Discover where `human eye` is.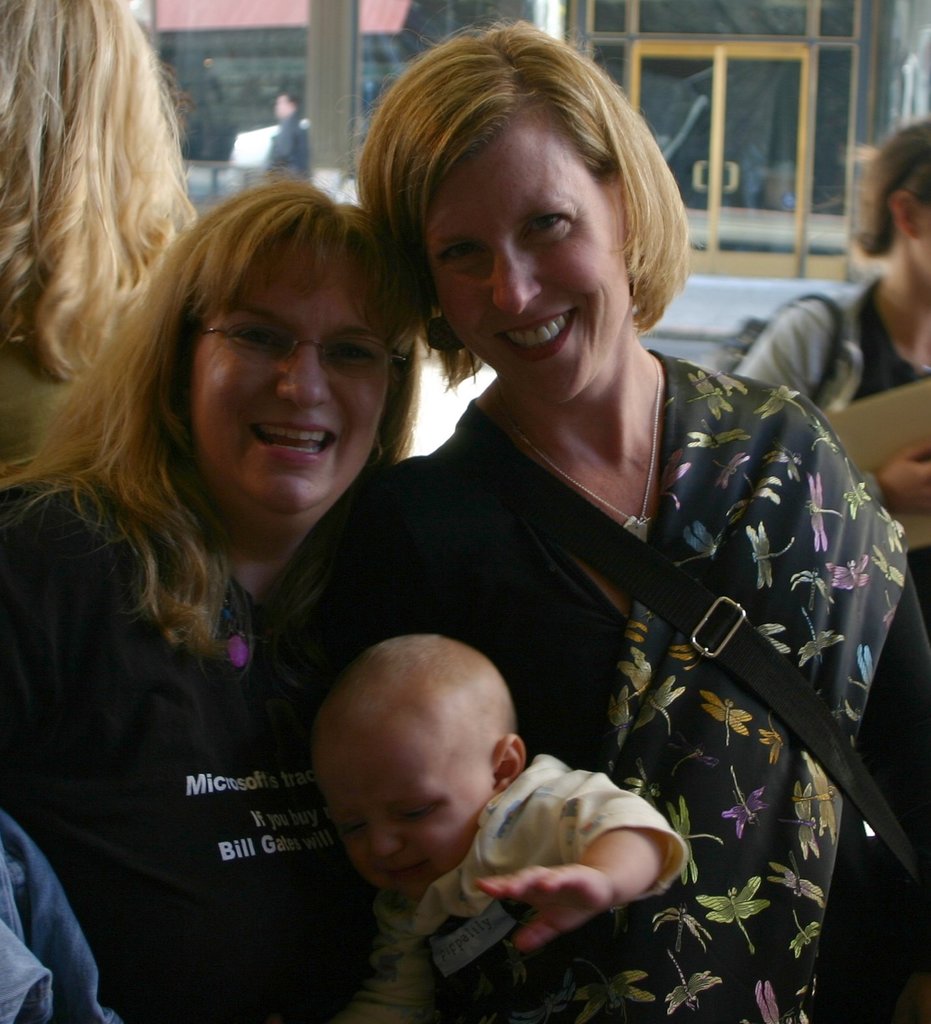
Discovered at crop(536, 212, 573, 248).
